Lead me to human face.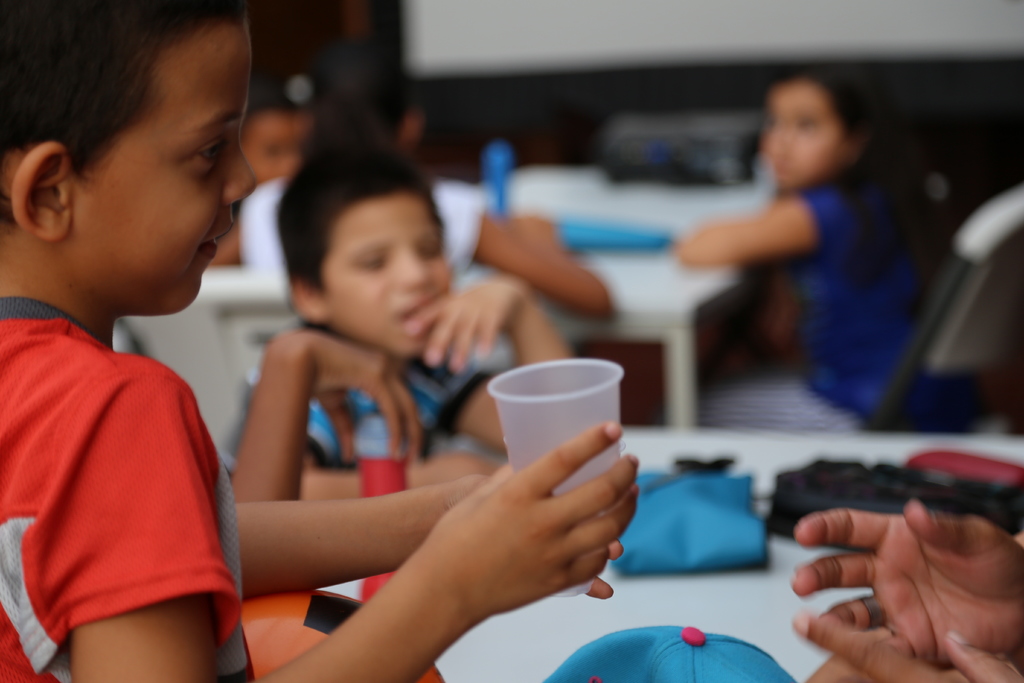
Lead to pyautogui.locateOnScreen(324, 190, 452, 361).
